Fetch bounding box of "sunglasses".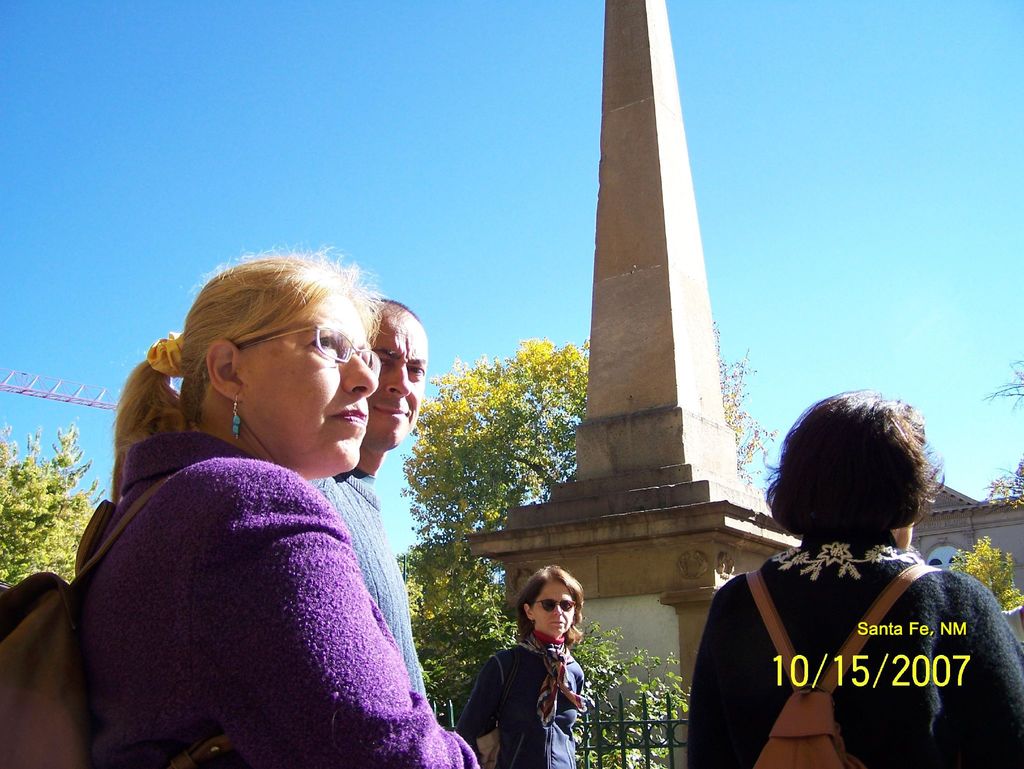
Bbox: (243,321,383,376).
